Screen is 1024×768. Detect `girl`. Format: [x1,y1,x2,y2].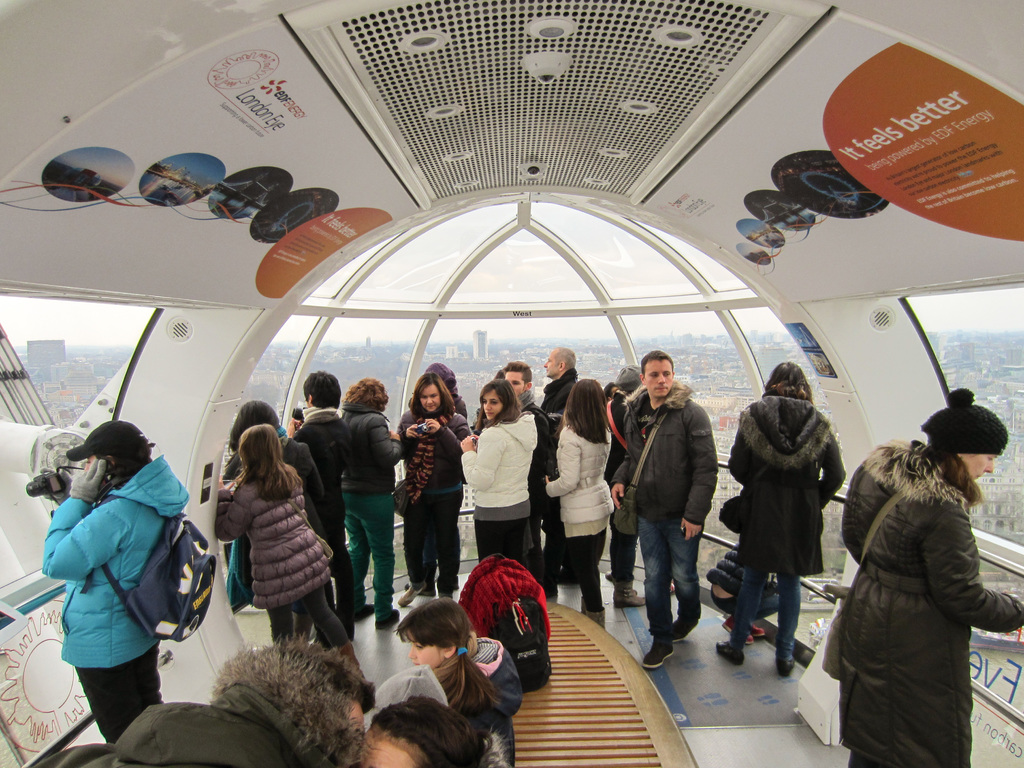
[458,378,540,563].
